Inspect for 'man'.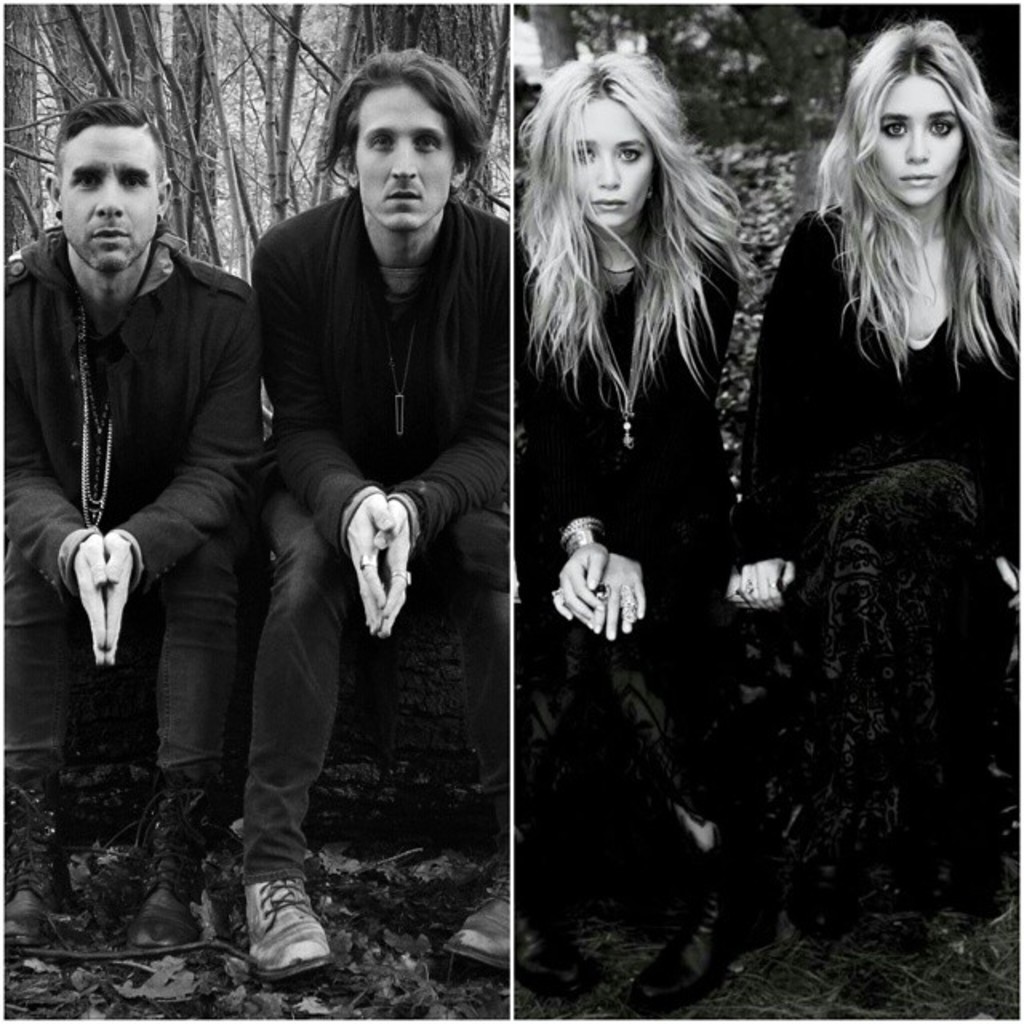
Inspection: l=21, t=130, r=270, b=893.
